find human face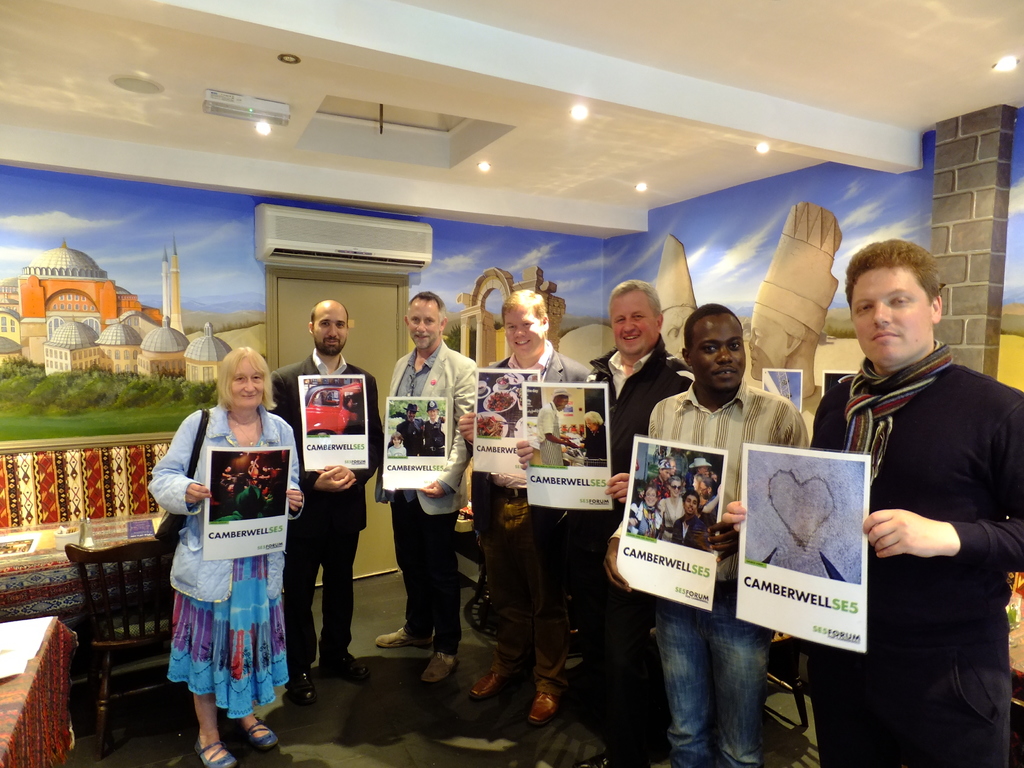
[312, 302, 347, 355]
